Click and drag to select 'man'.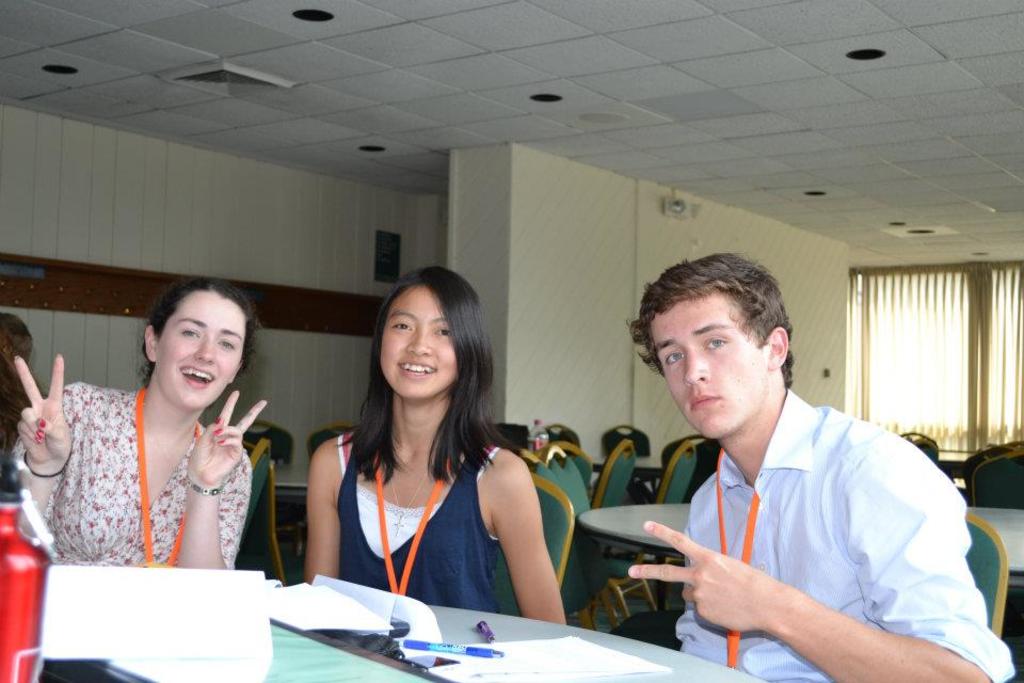
Selection: <bbox>589, 249, 986, 674</bbox>.
